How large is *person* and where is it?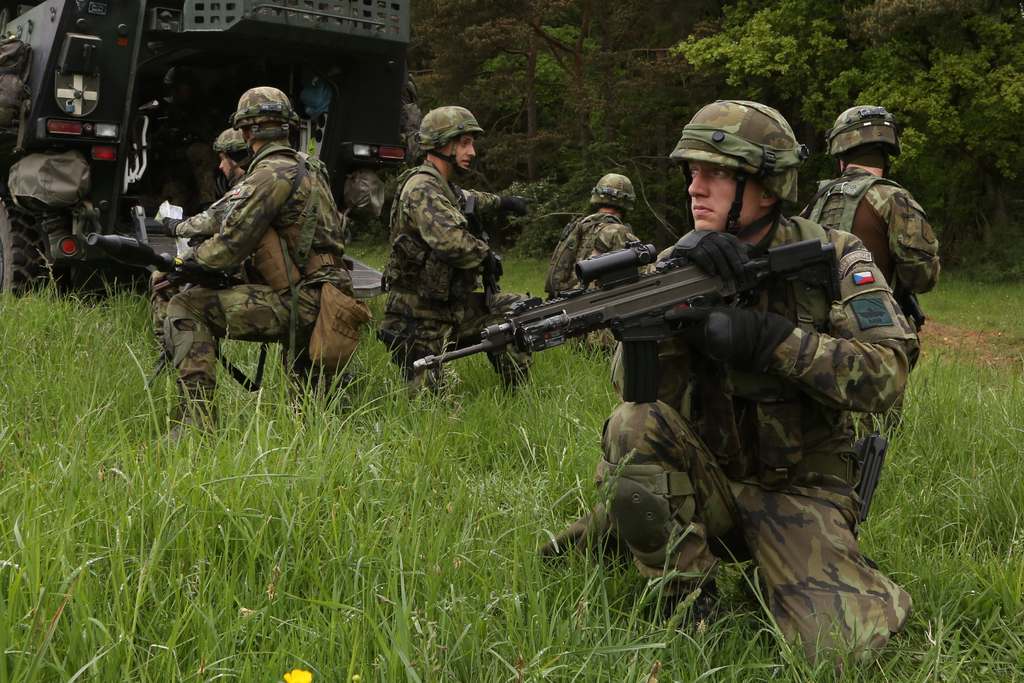
Bounding box: Rect(375, 105, 548, 400).
